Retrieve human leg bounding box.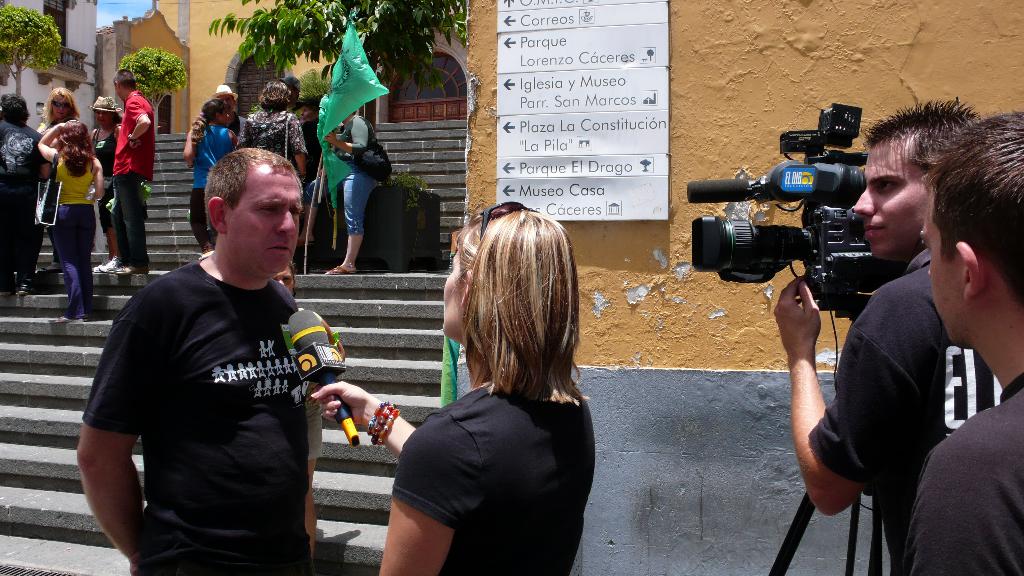
Bounding box: (x1=329, y1=166, x2=374, y2=277).
